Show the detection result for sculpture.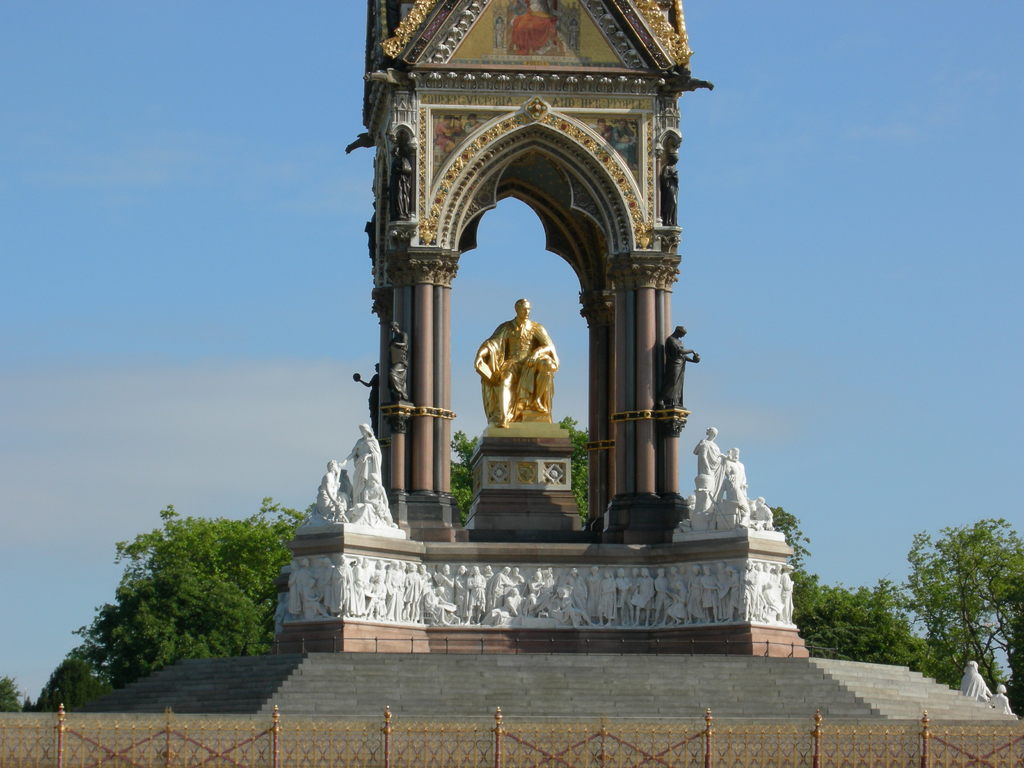
(x1=753, y1=496, x2=774, y2=531).
